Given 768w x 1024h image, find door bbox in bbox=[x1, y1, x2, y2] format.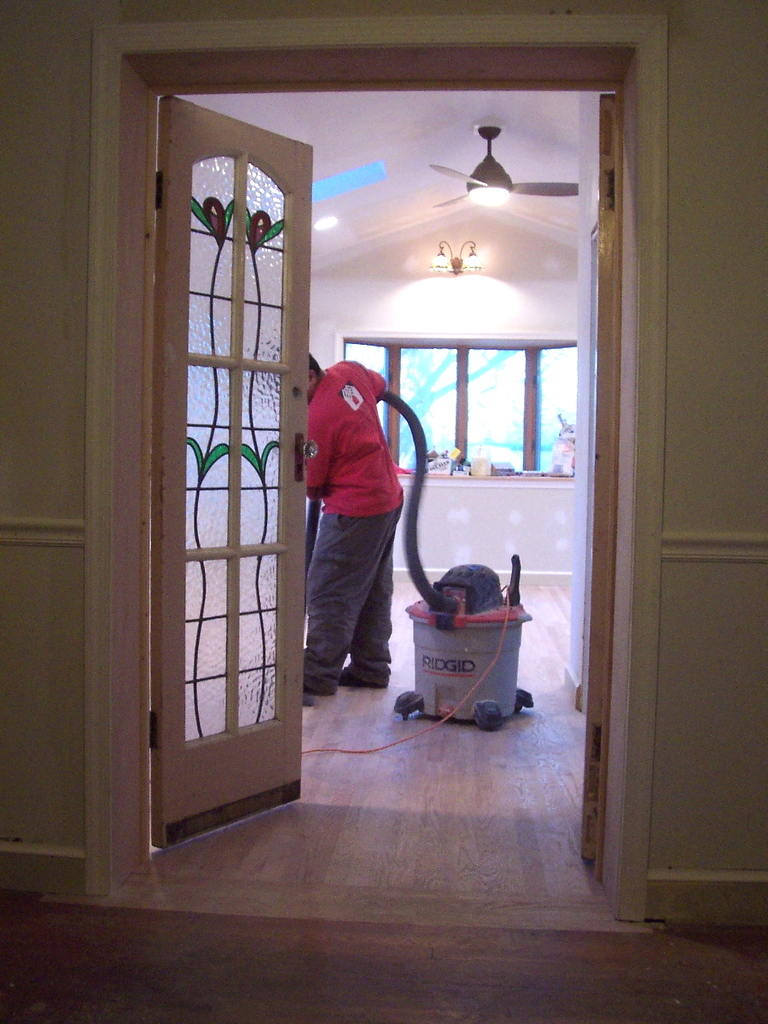
bbox=[117, 161, 293, 863].
